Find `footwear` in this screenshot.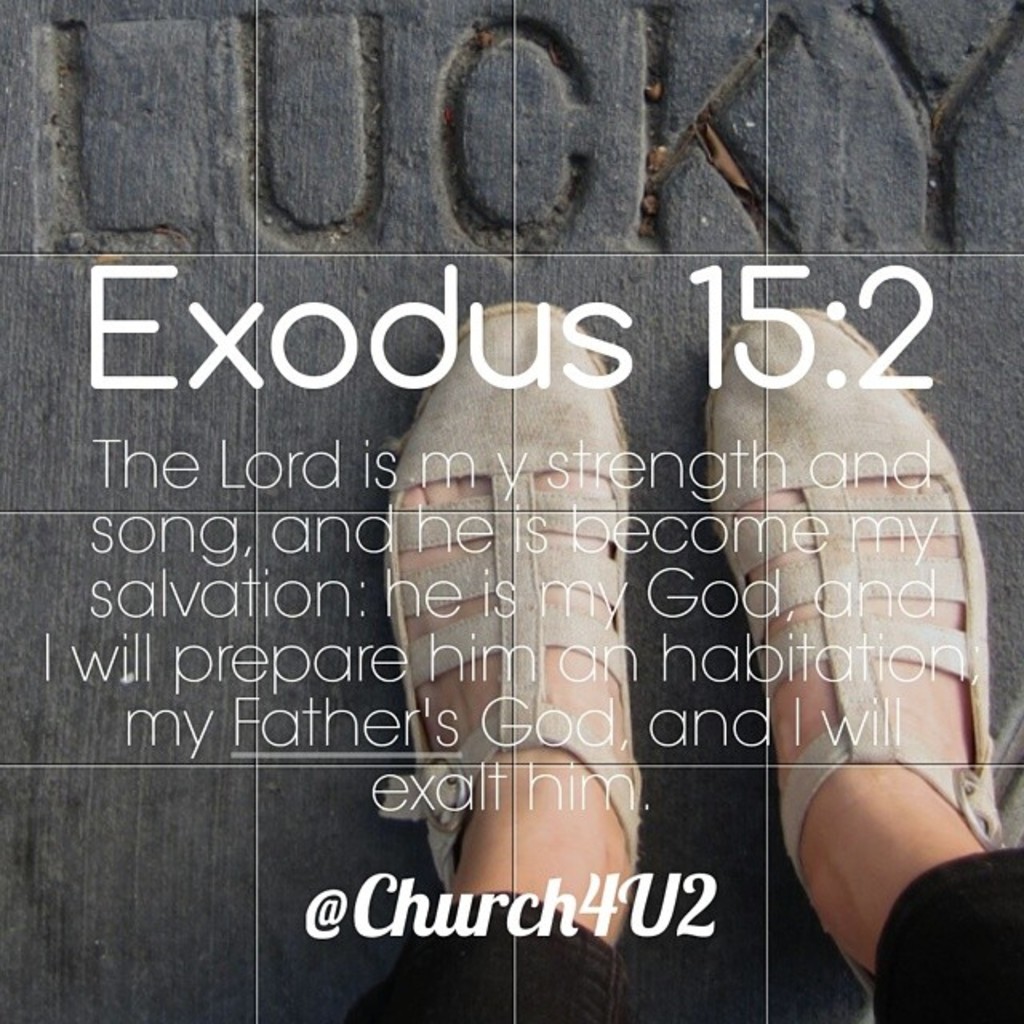
The bounding box for `footwear` is bbox=(389, 296, 651, 893).
